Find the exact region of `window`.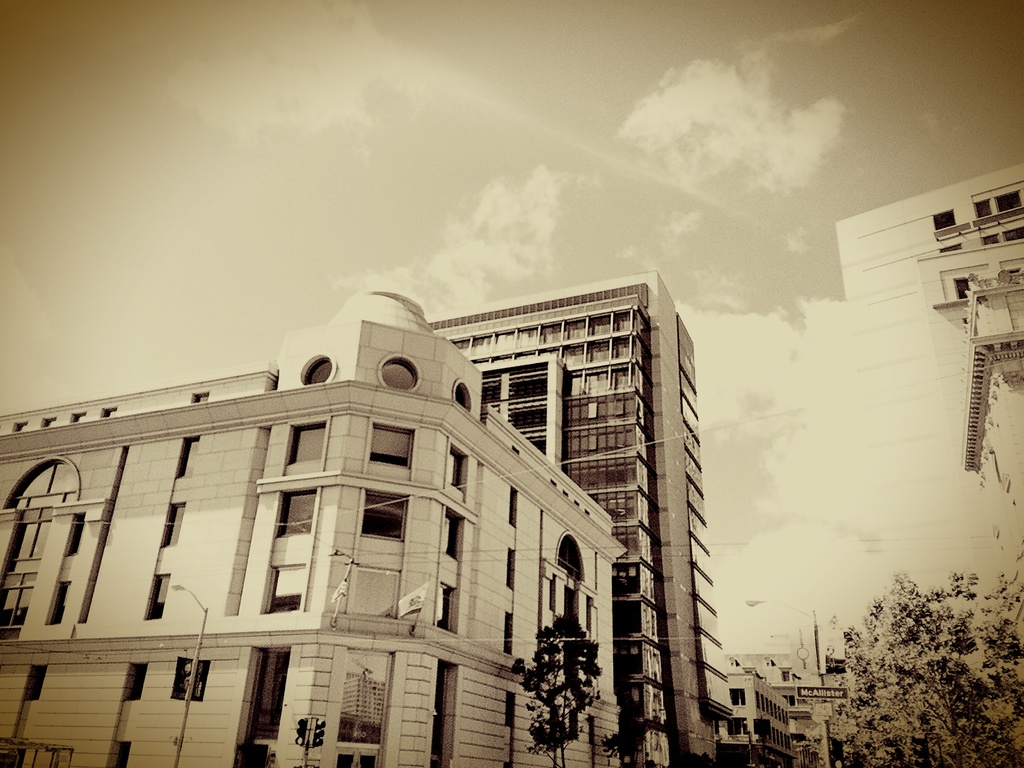
Exact region: locate(505, 611, 511, 652).
